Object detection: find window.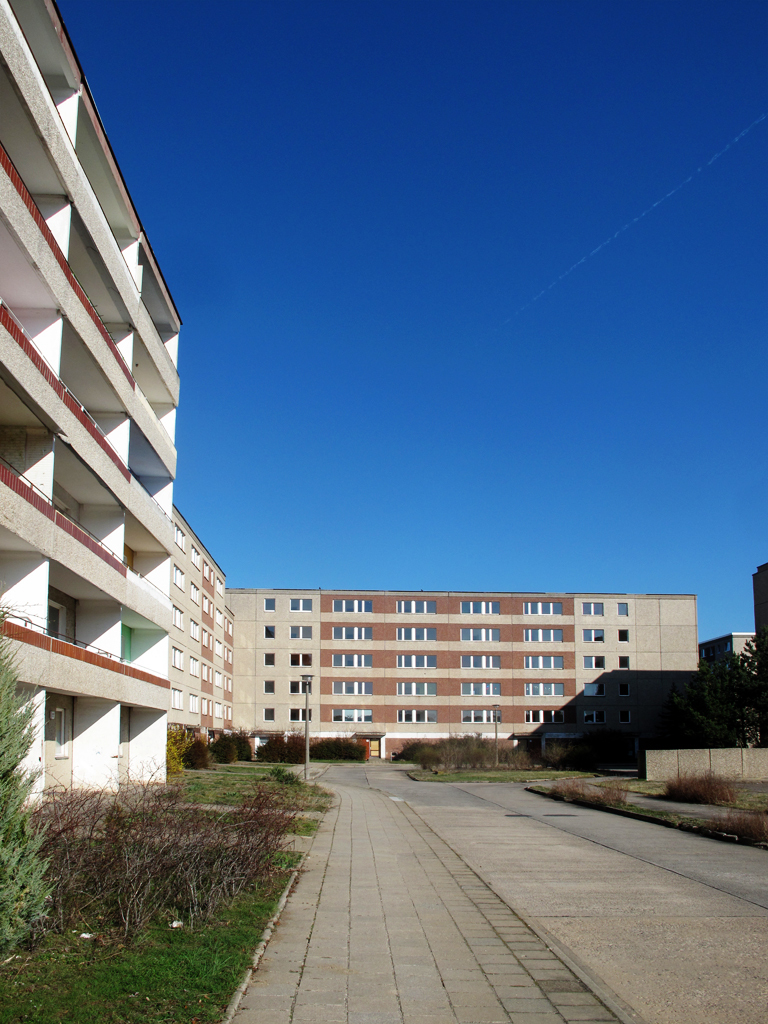
region(190, 652, 199, 677).
